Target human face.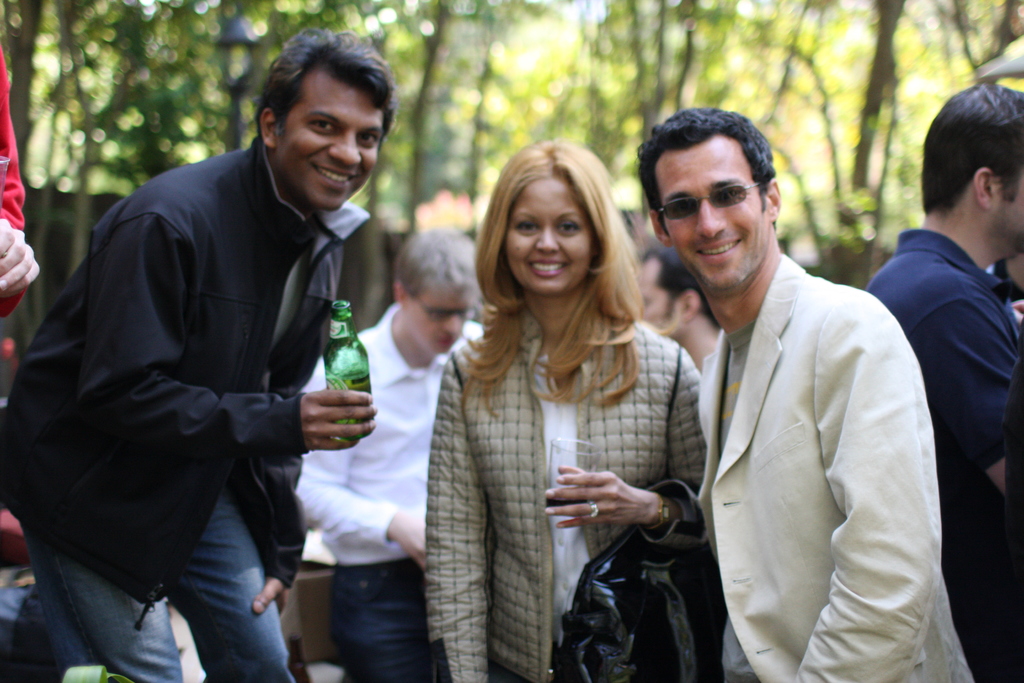
Target region: {"left": 508, "top": 194, "right": 590, "bottom": 293}.
